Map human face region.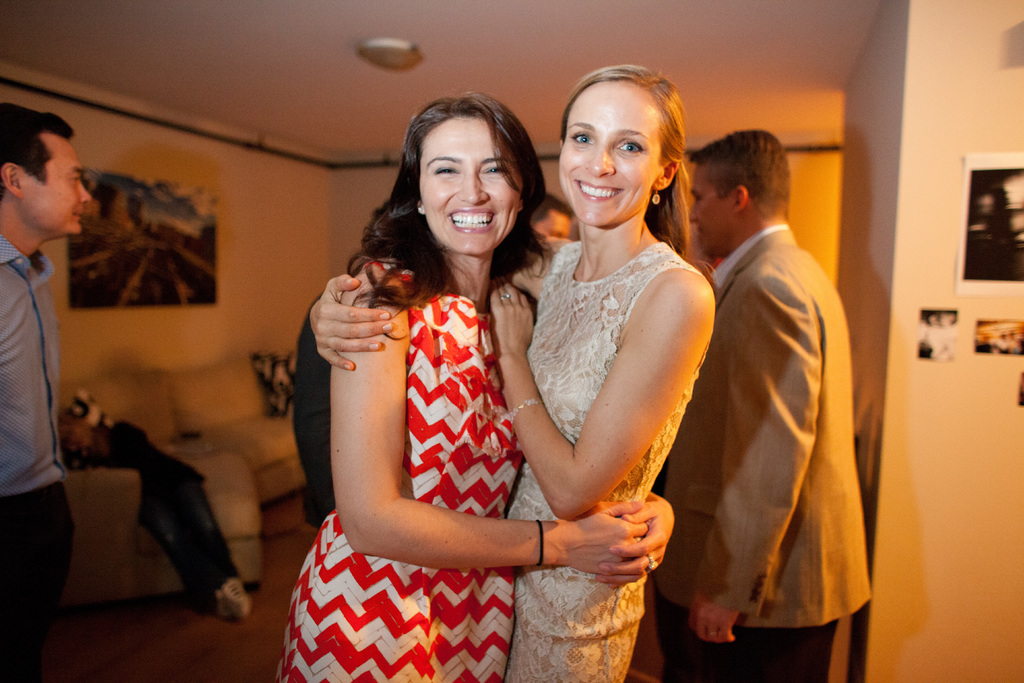
Mapped to <bbox>23, 138, 88, 236</bbox>.
